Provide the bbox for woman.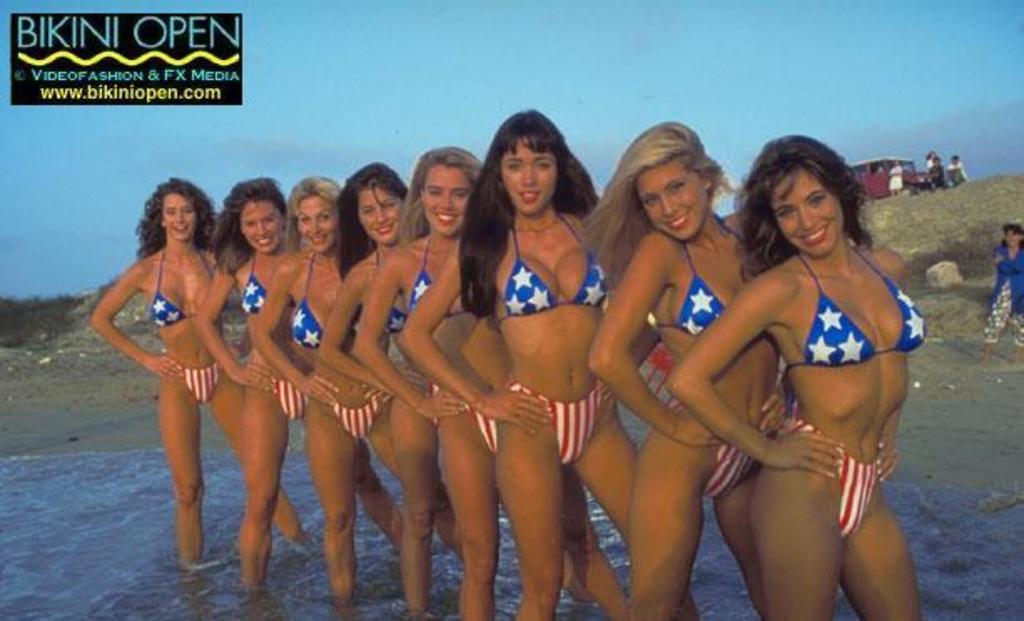
region(190, 170, 399, 586).
